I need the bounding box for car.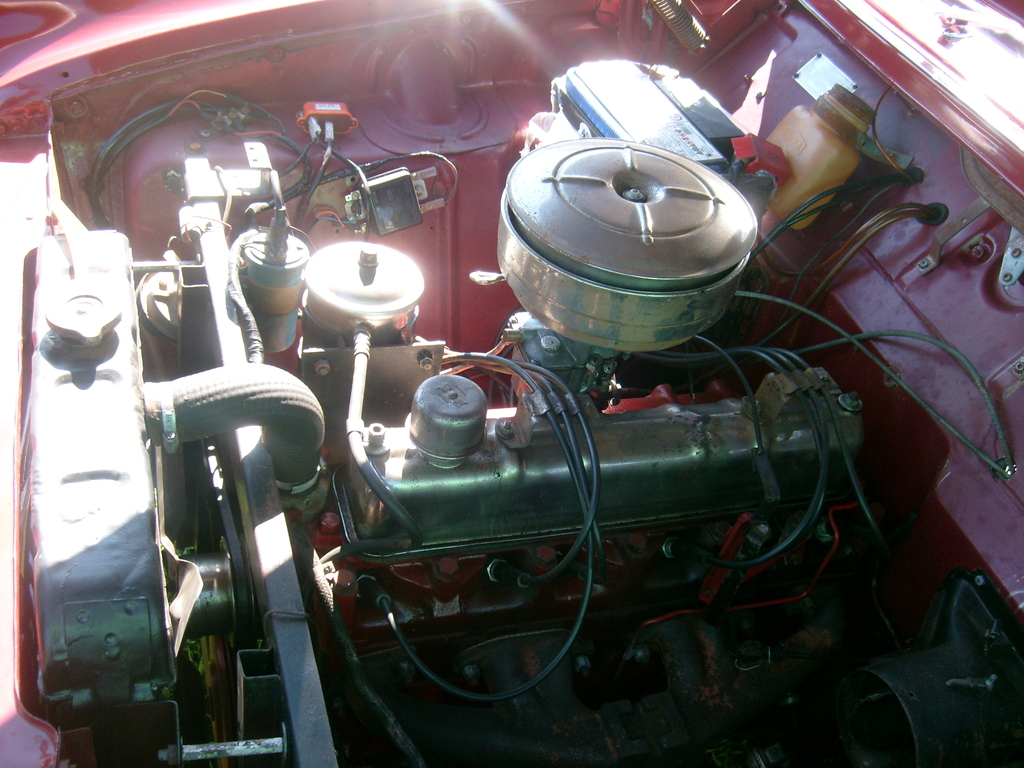
Here it is: <region>0, 0, 1023, 767</region>.
